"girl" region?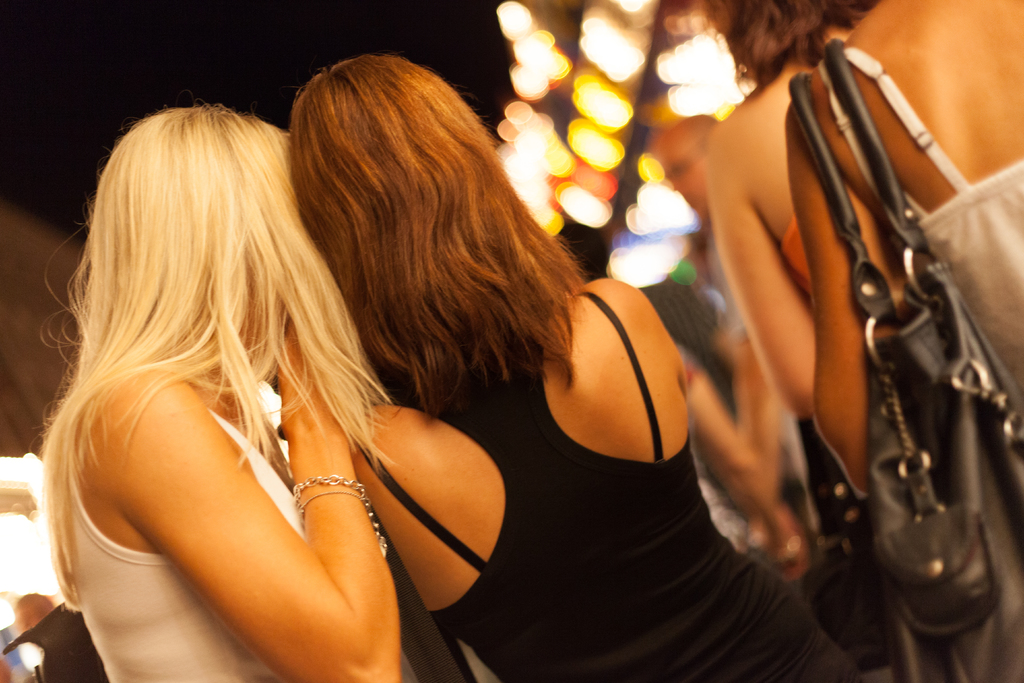
{"left": 289, "top": 52, "right": 865, "bottom": 682}
